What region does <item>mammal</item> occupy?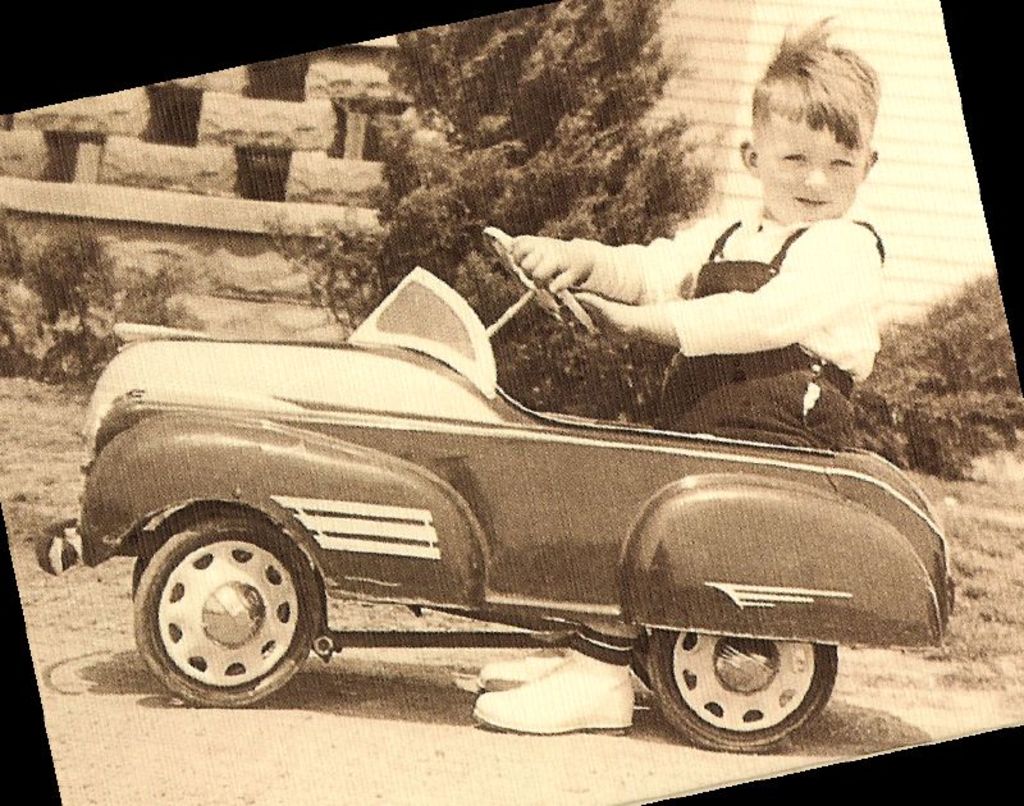
472:14:879:732.
